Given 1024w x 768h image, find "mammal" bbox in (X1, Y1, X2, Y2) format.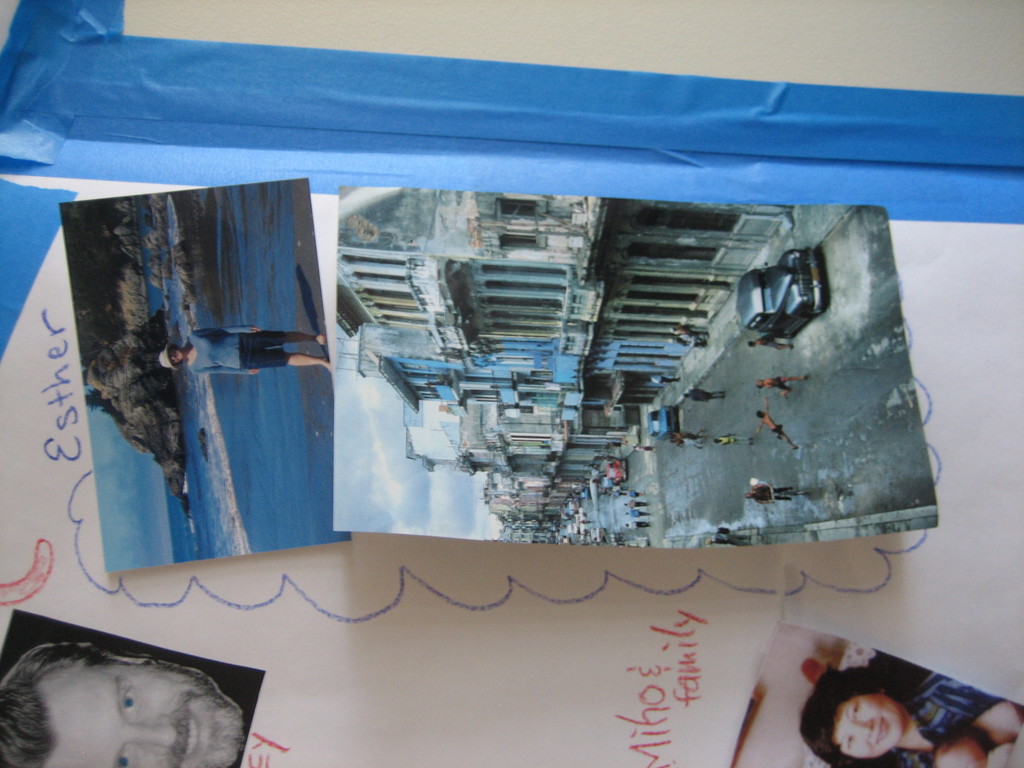
(623, 499, 648, 511).
